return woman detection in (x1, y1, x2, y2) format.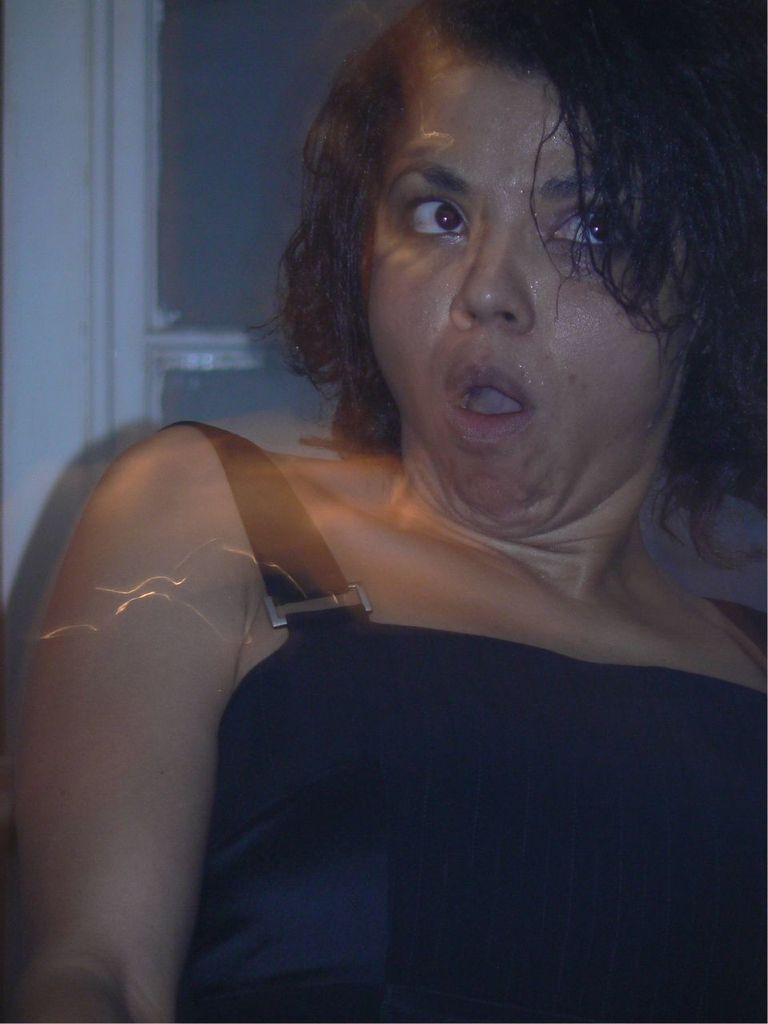
(47, 3, 747, 1023).
